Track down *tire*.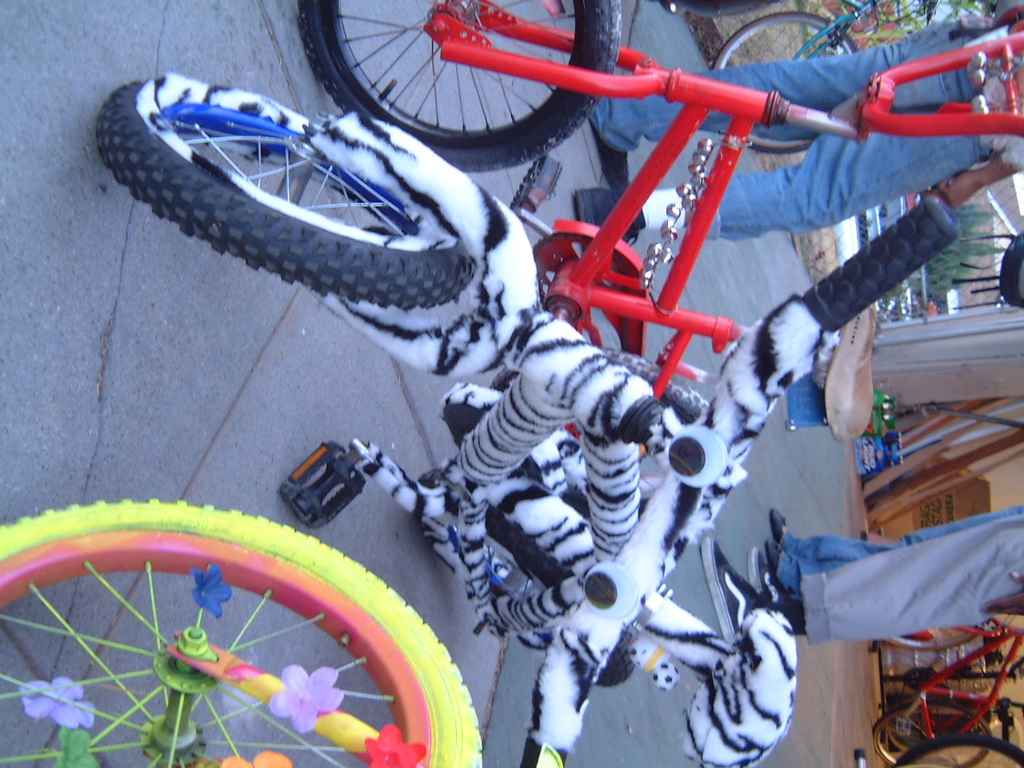
Tracked to left=870, top=700, right=991, bottom=767.
